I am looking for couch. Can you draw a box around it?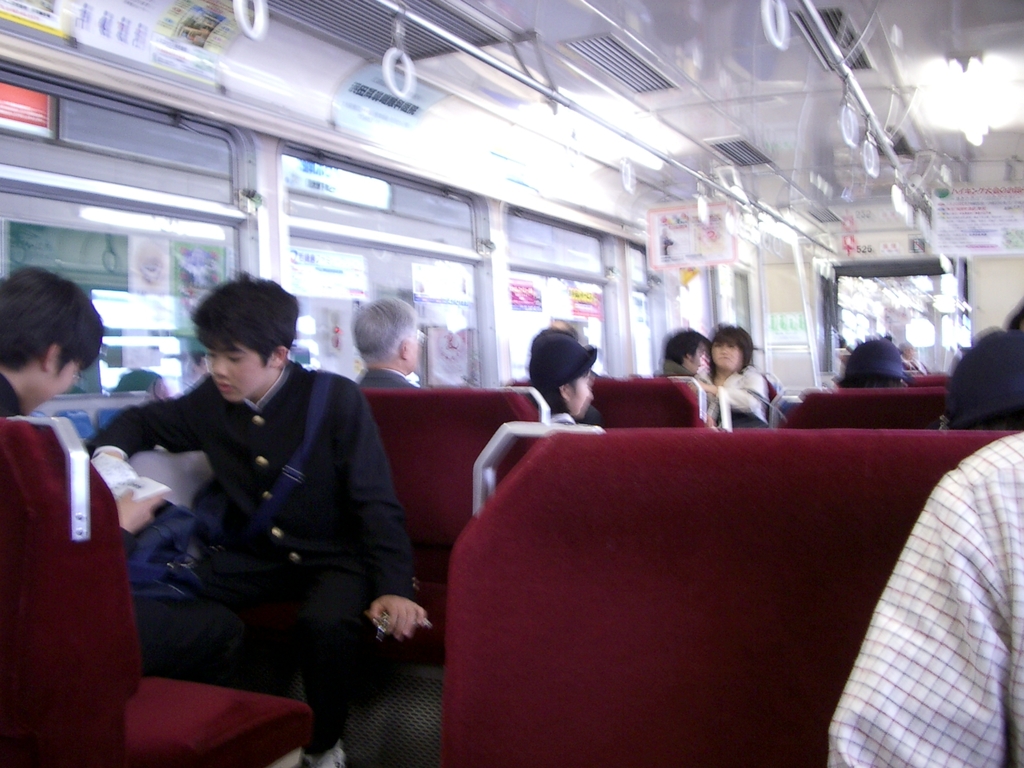
Sure, the bounding box is (504,371,696,429).
